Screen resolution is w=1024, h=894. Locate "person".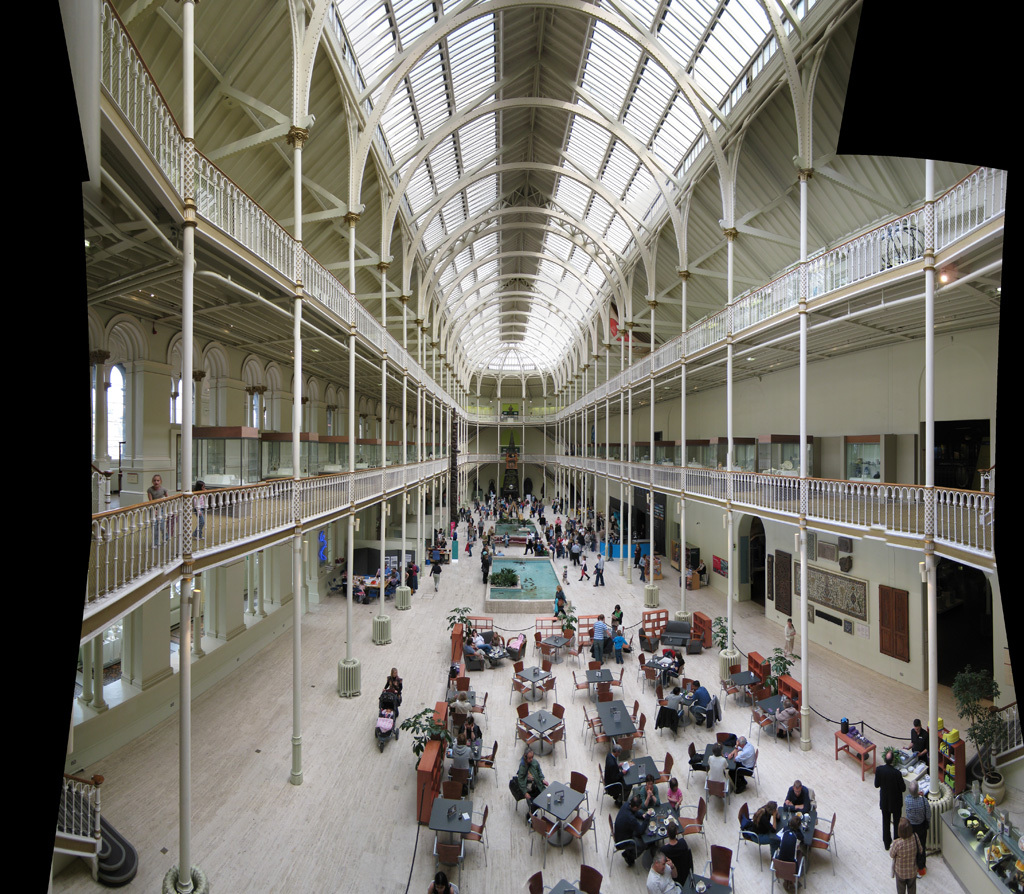
[889, 816, 923, 893].
